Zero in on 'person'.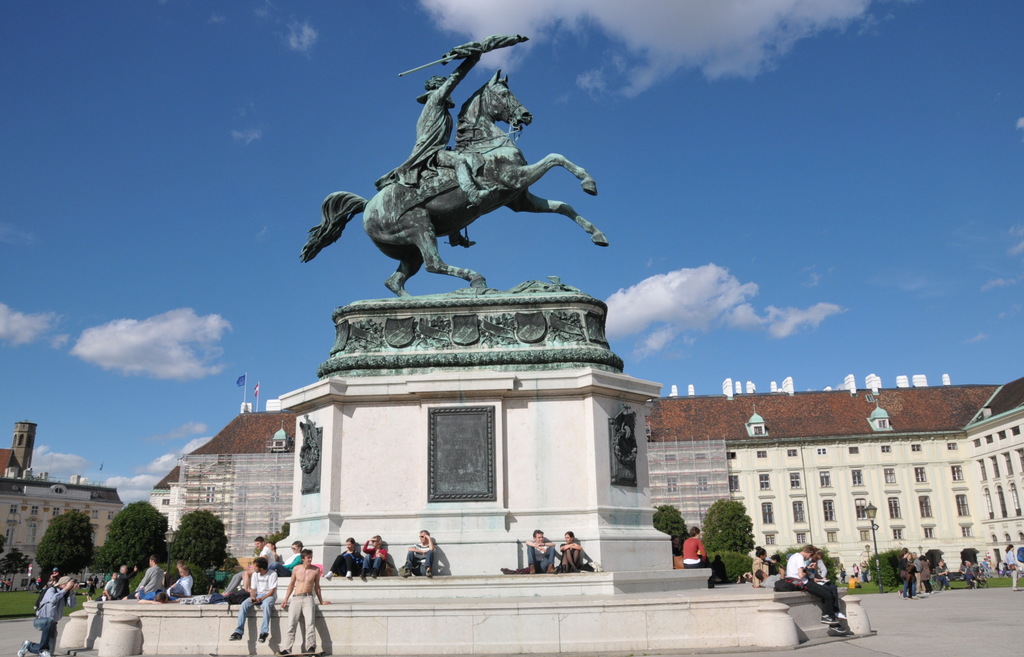
Zeroed in: 787 538 846 635.
